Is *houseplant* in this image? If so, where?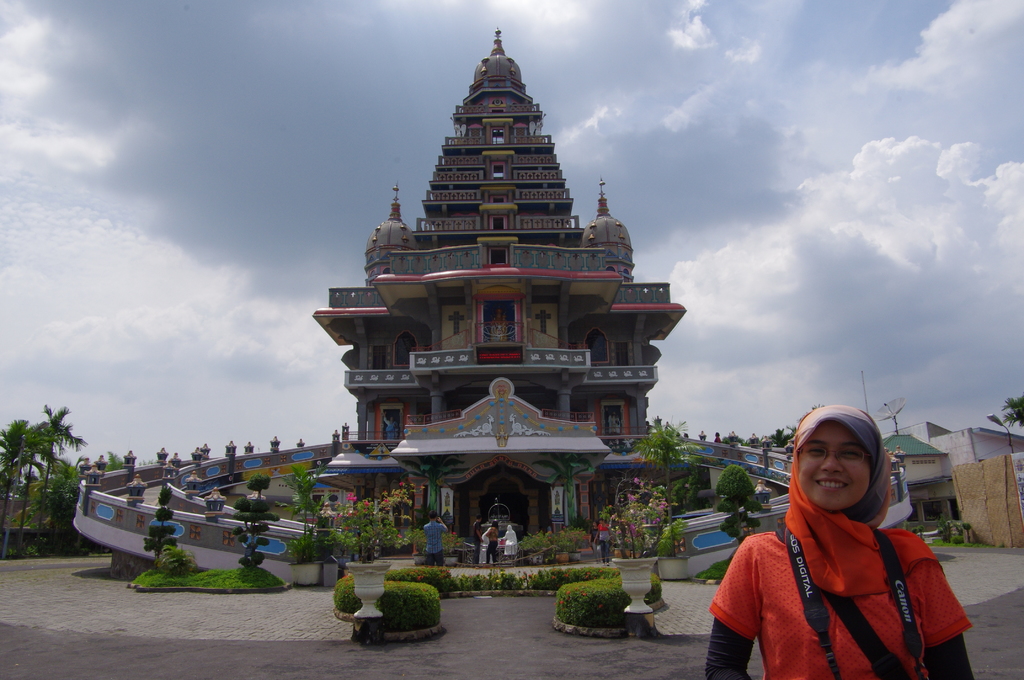
Yes, at [left=711, top=463, right=764, bottom=506].
